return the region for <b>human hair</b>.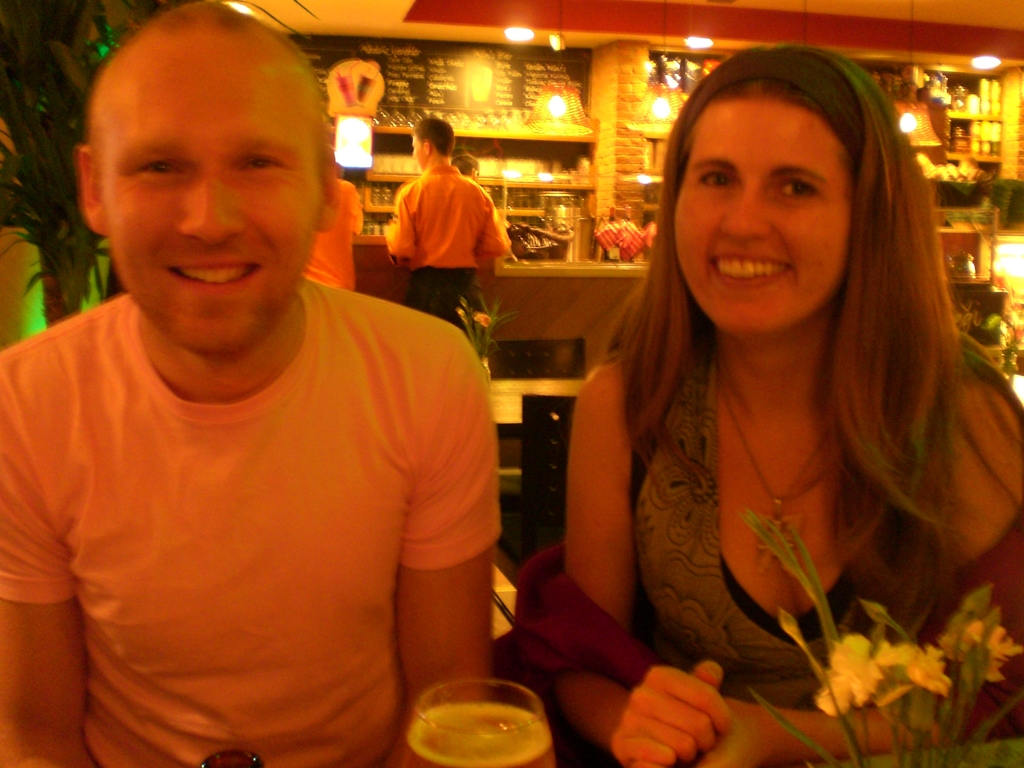
bbox=[412, 116, 453, 157].
